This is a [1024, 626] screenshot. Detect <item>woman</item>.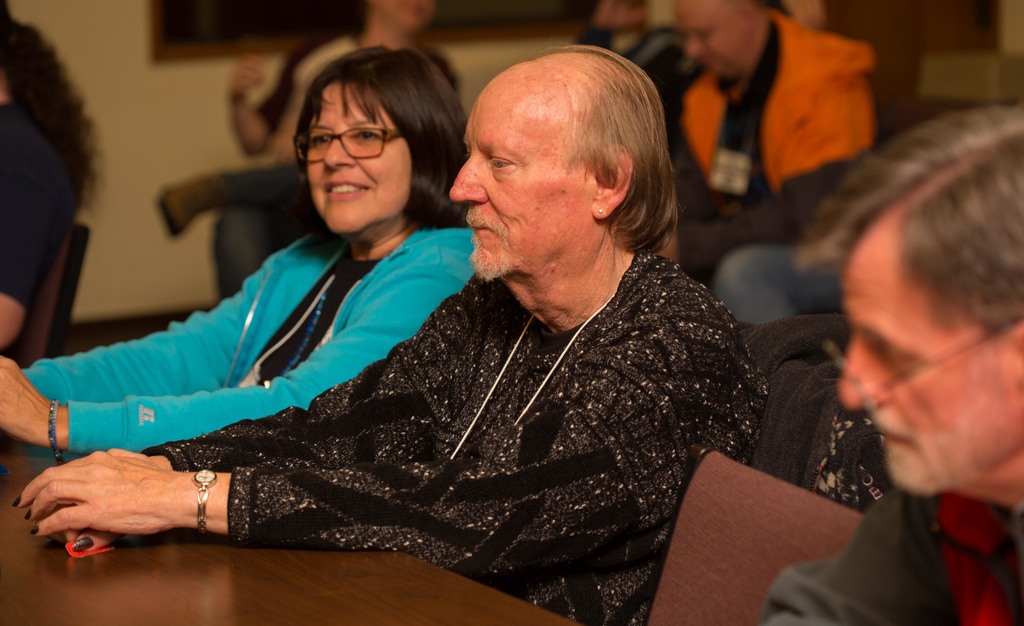
0 35 479 460.
